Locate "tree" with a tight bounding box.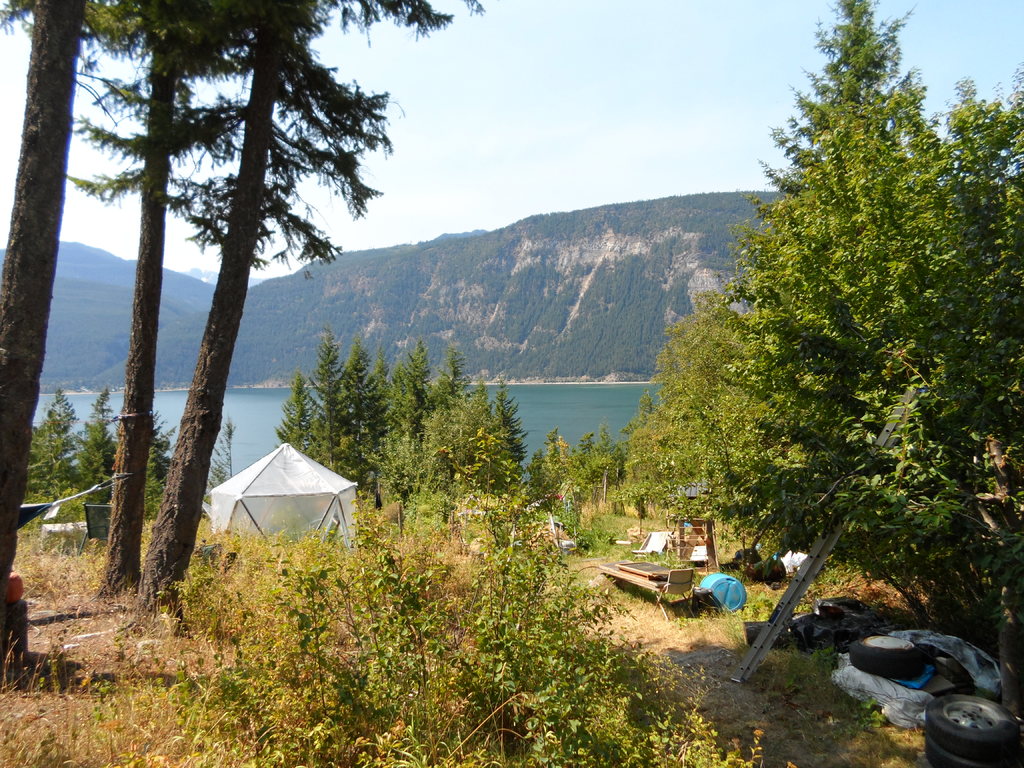
box=[525, 414, 636, 556].
